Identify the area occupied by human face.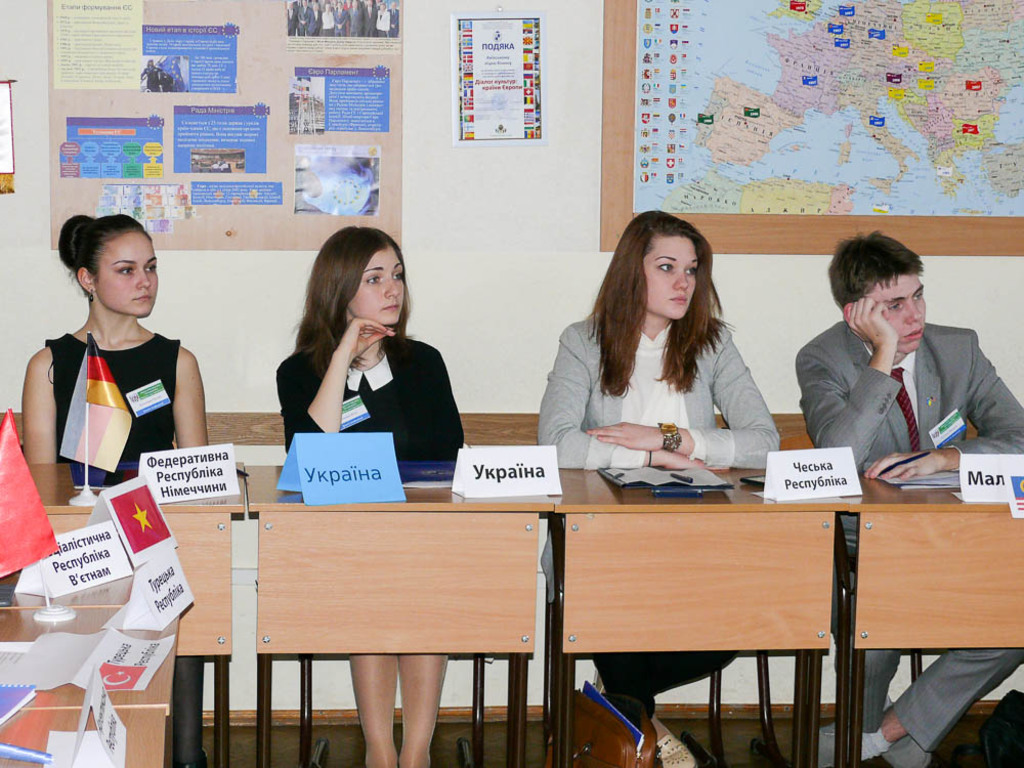
Area: {"x1": 645, "y1": 239, "x2": 694, "y2": 319}.
